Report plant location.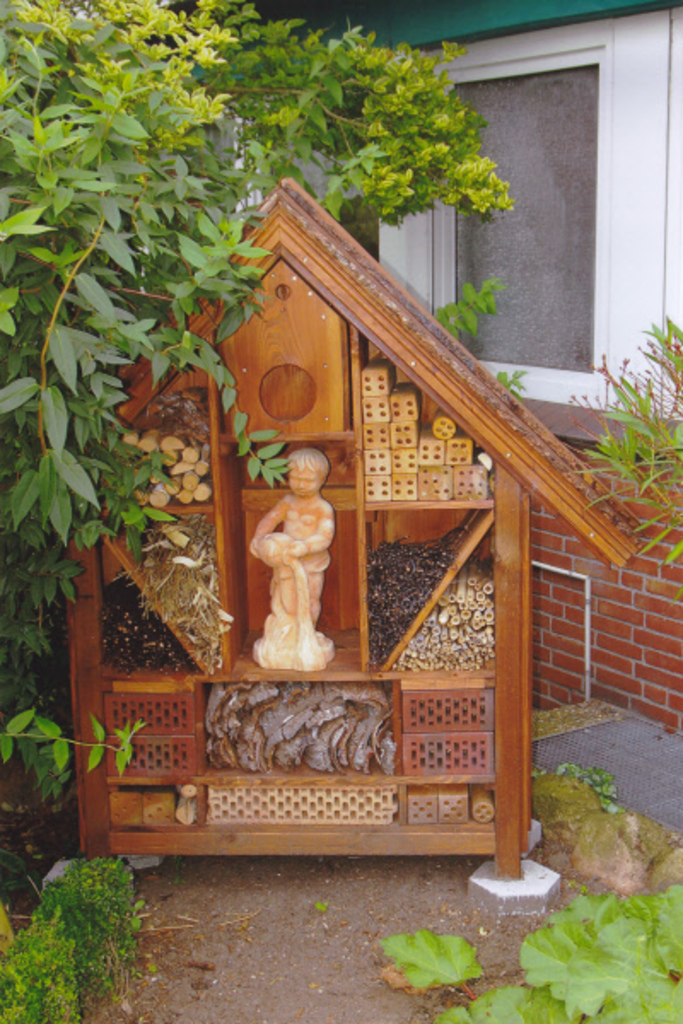
Report: BBox(362, 874, 681, 1022).
